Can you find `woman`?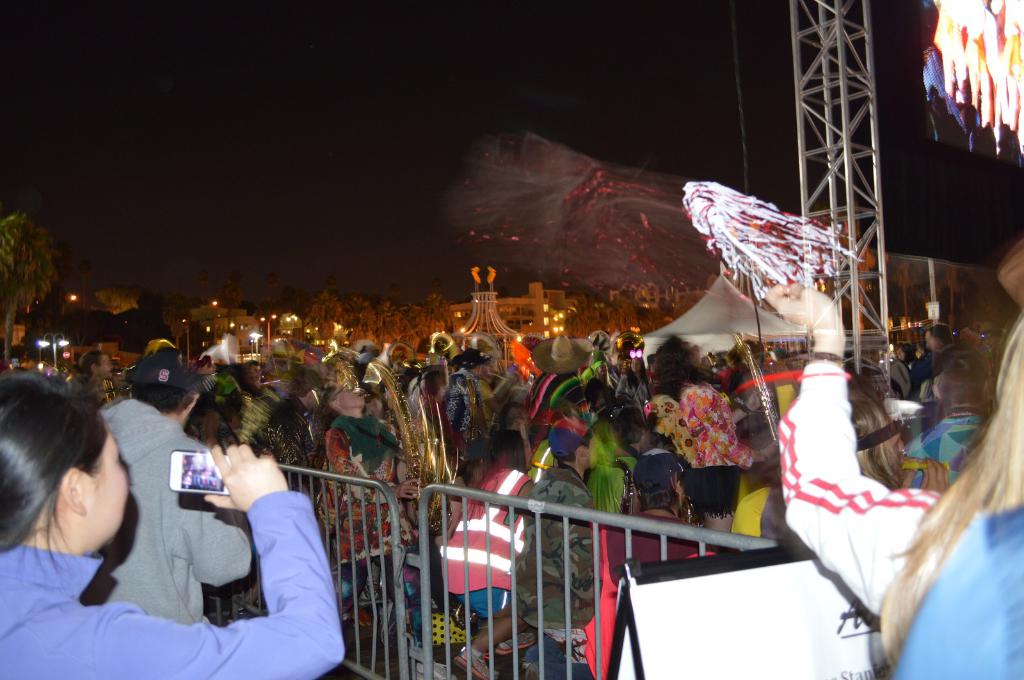
Yes, bounding box: BBox(649, 334, 778, 466).
